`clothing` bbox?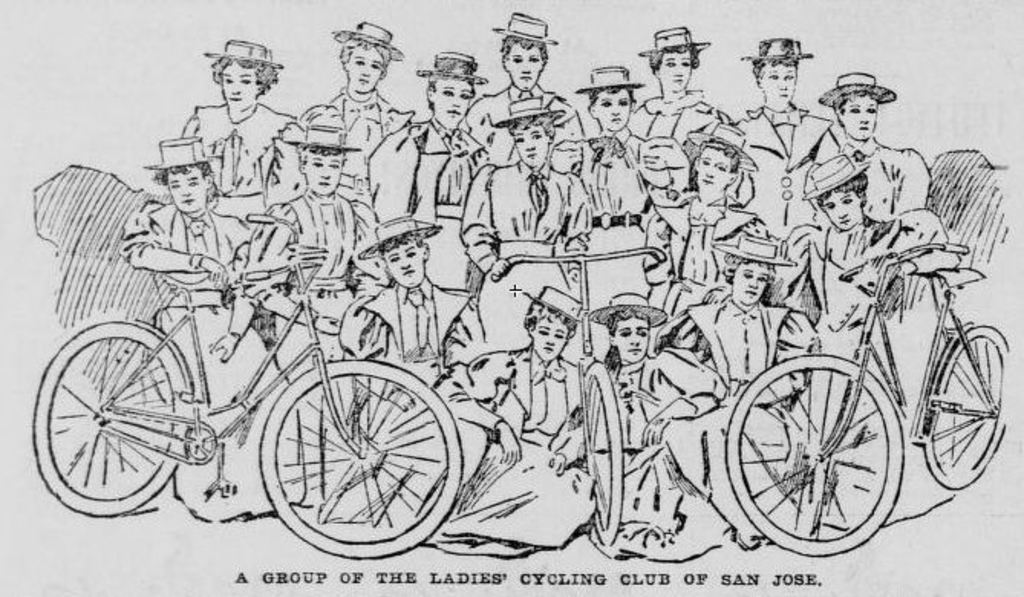
(left=328, top=90, right=413, bottom=185)
